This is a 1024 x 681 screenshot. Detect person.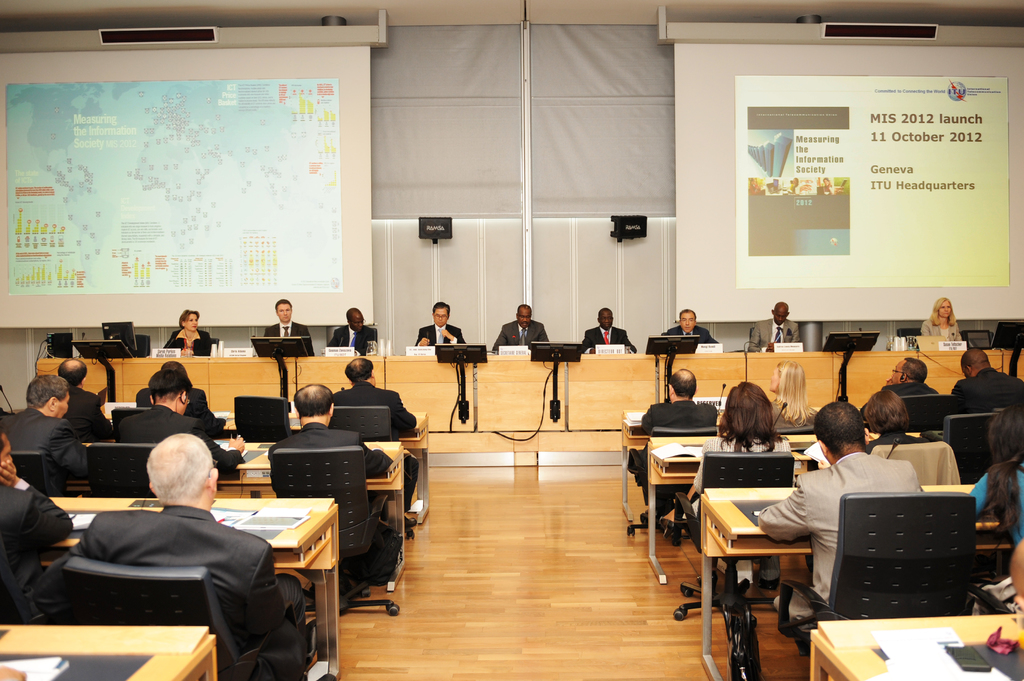
<bbox>746, 303, 801, 354</bbox>.
